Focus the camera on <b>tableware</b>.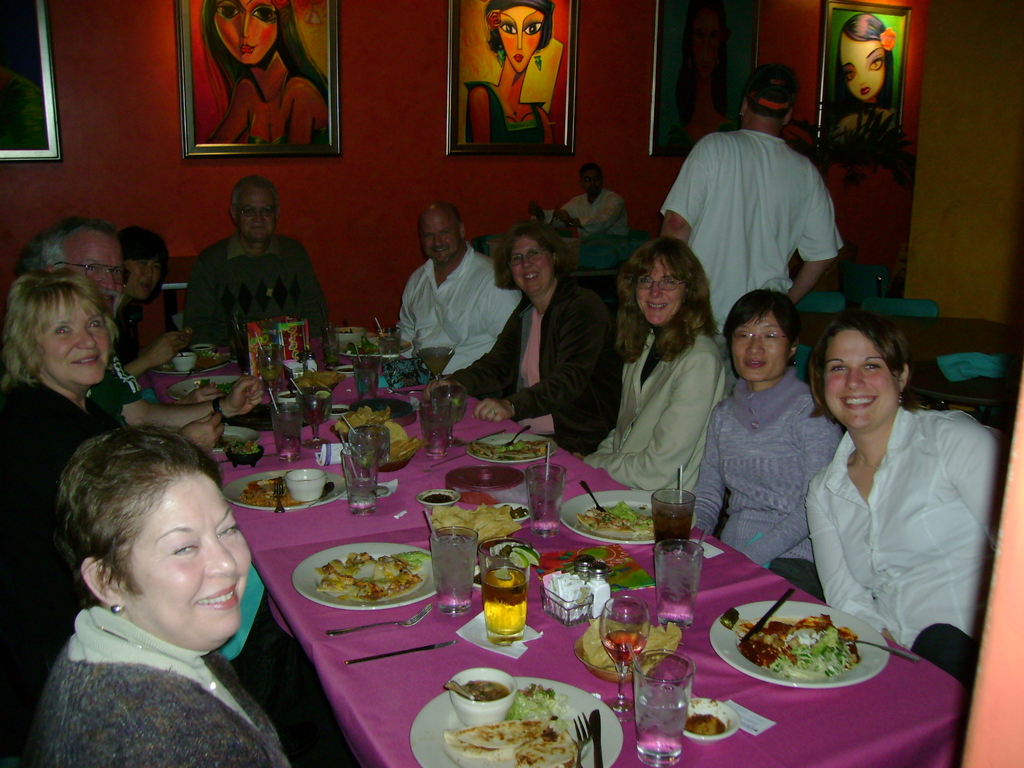
Focus region: Rect(404, 678, 620, 767).
